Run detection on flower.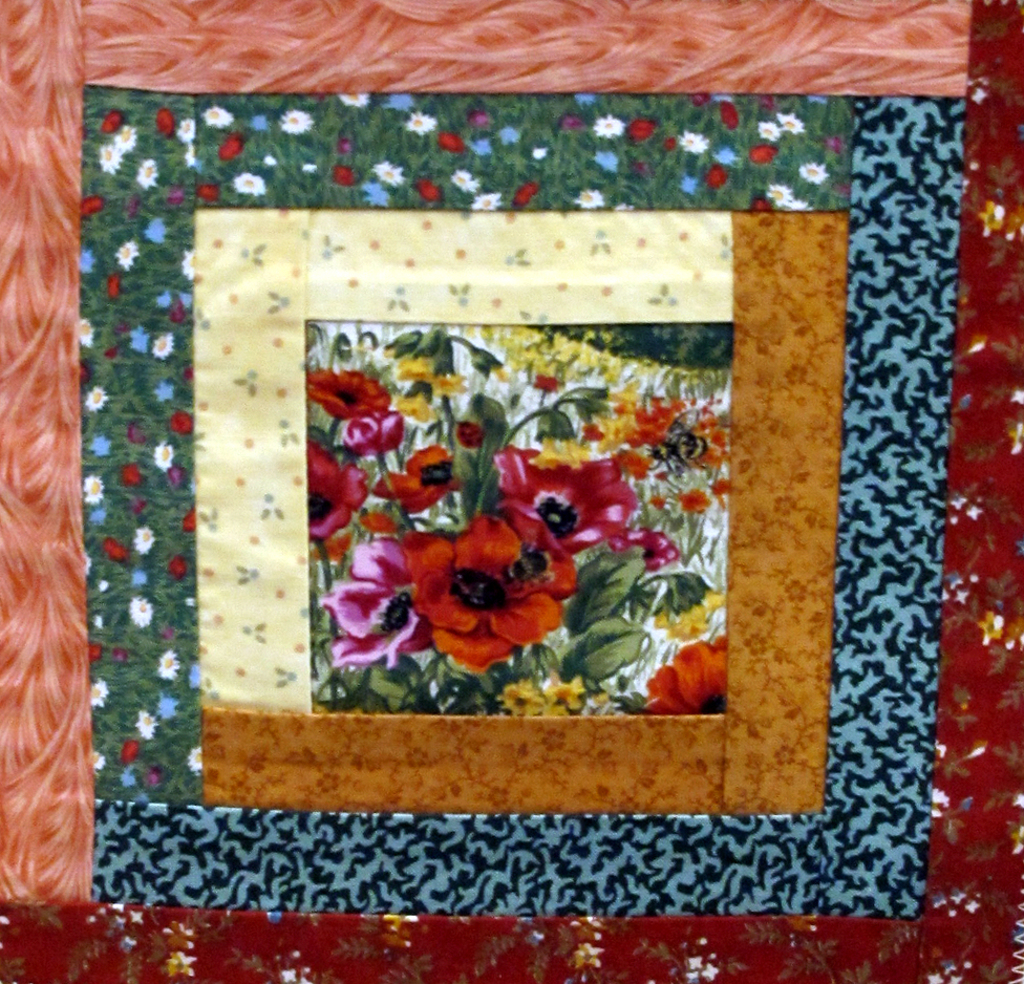
Result: {"x1": 281, "y1": 109, "x2": 314, "y2": 134}.
